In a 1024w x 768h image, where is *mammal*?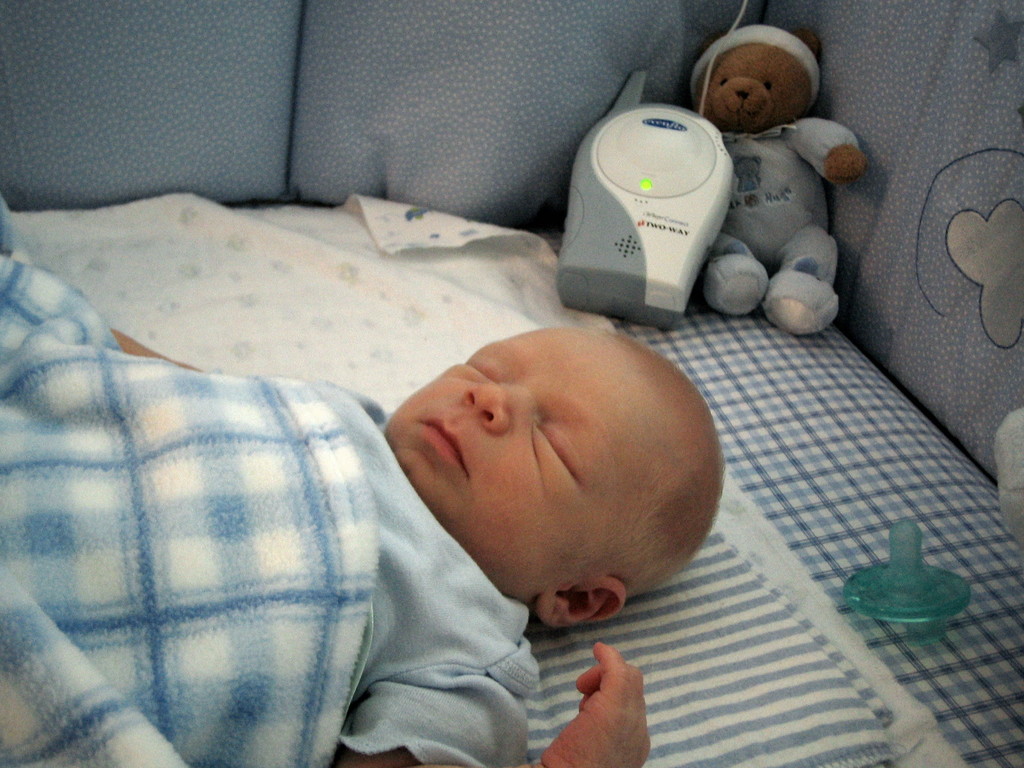
(689, 20, 871, 339).
